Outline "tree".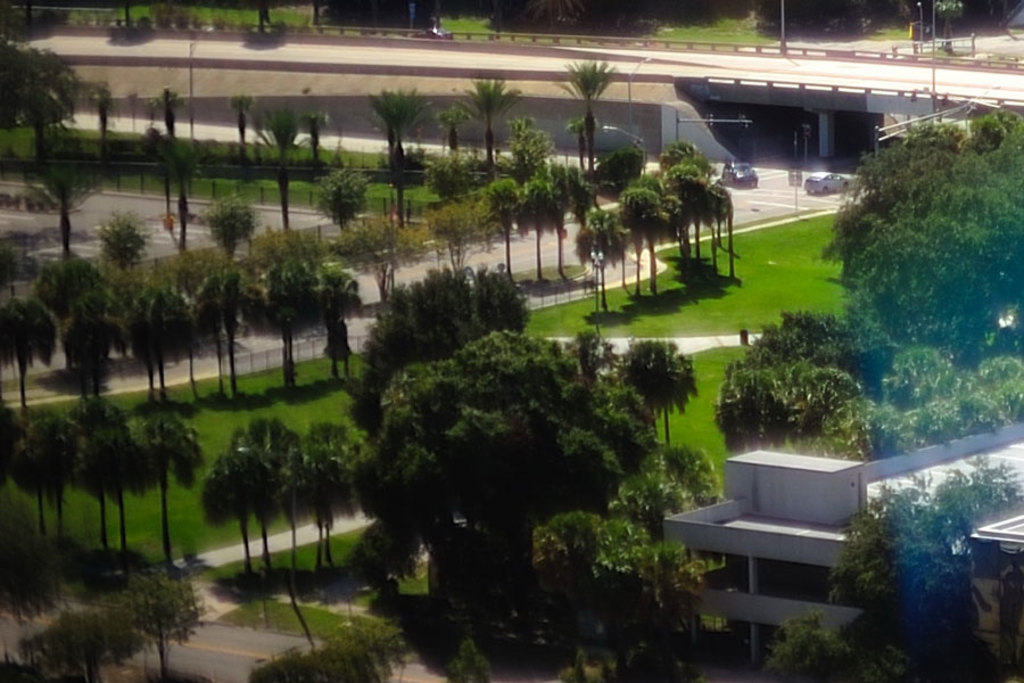
Outline: (x1=608, y1=335, x2=695, y2=430).
